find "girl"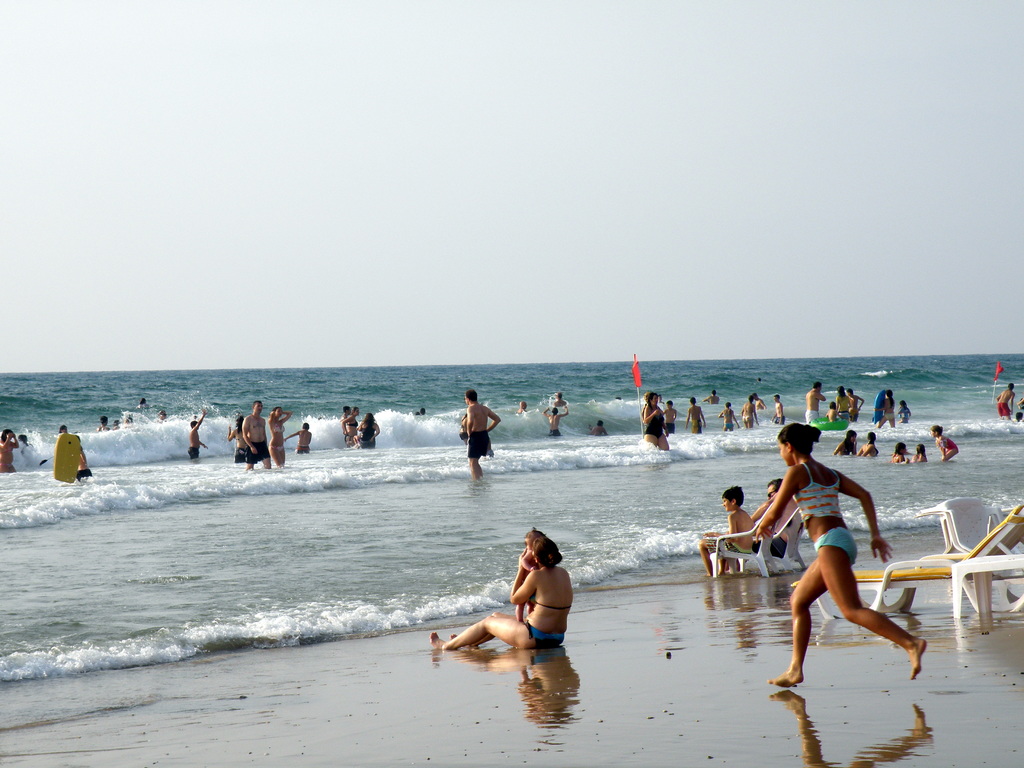
(x1=910, y1=444, x2=927, y2=465)
